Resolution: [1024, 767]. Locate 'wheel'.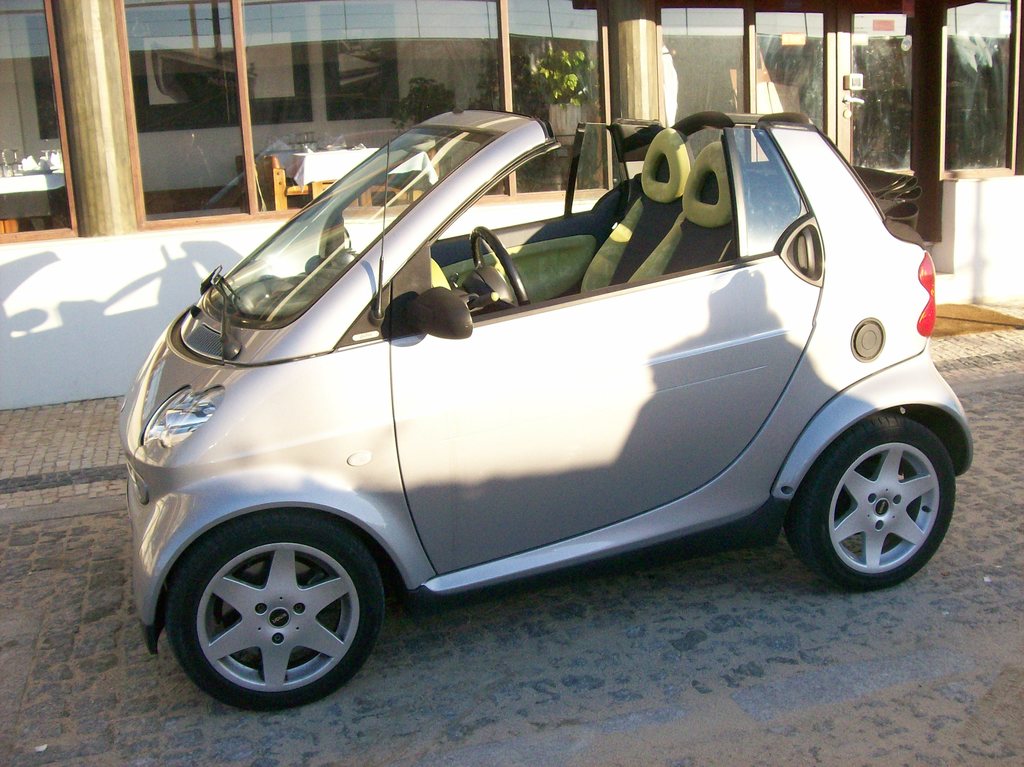
<box>470,222,529,309</box>.
